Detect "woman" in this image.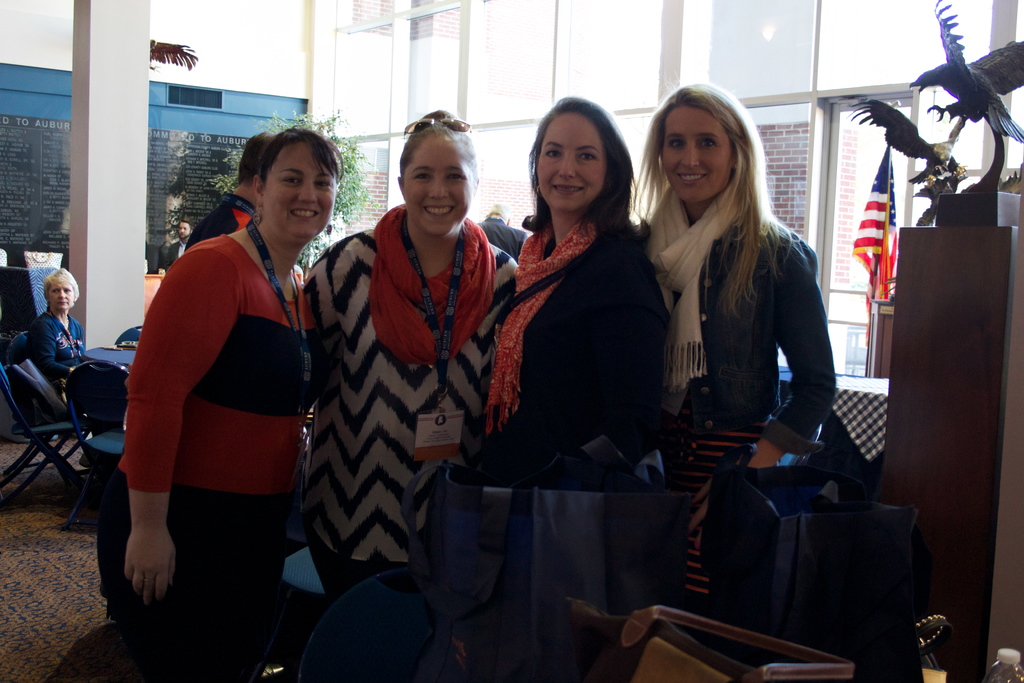
Detection: {"left": 29, "top": 268, "right": 89, "bottom": 393}.
